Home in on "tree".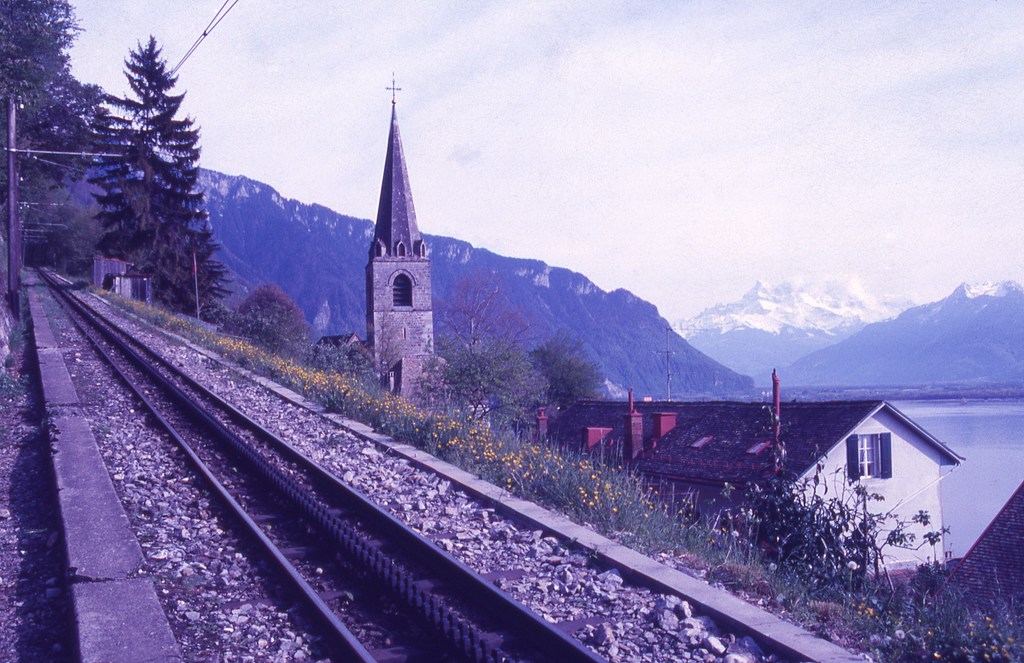
Homed in at 37/195/105/280.
